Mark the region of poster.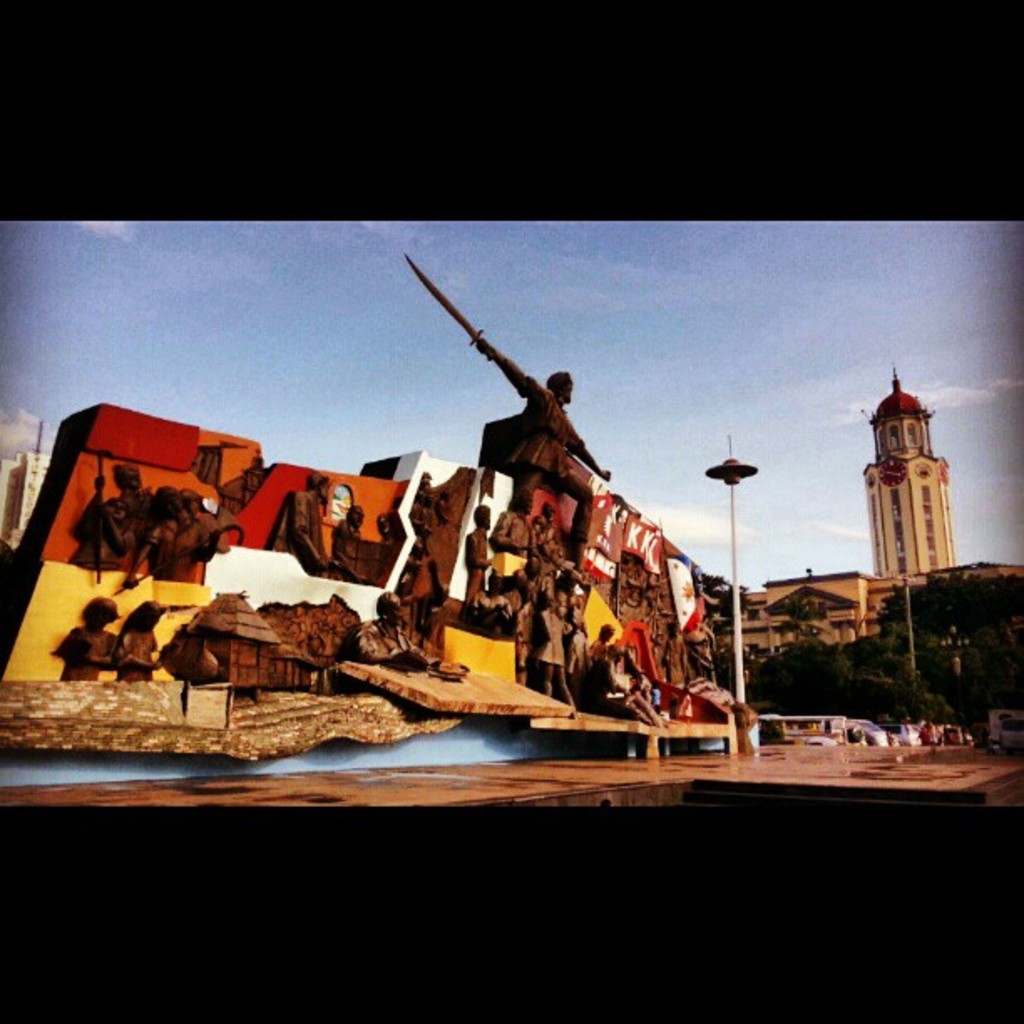
Region: {"x1": 0, "y1": 0, "x2": 1022, "y2": 1022}.
